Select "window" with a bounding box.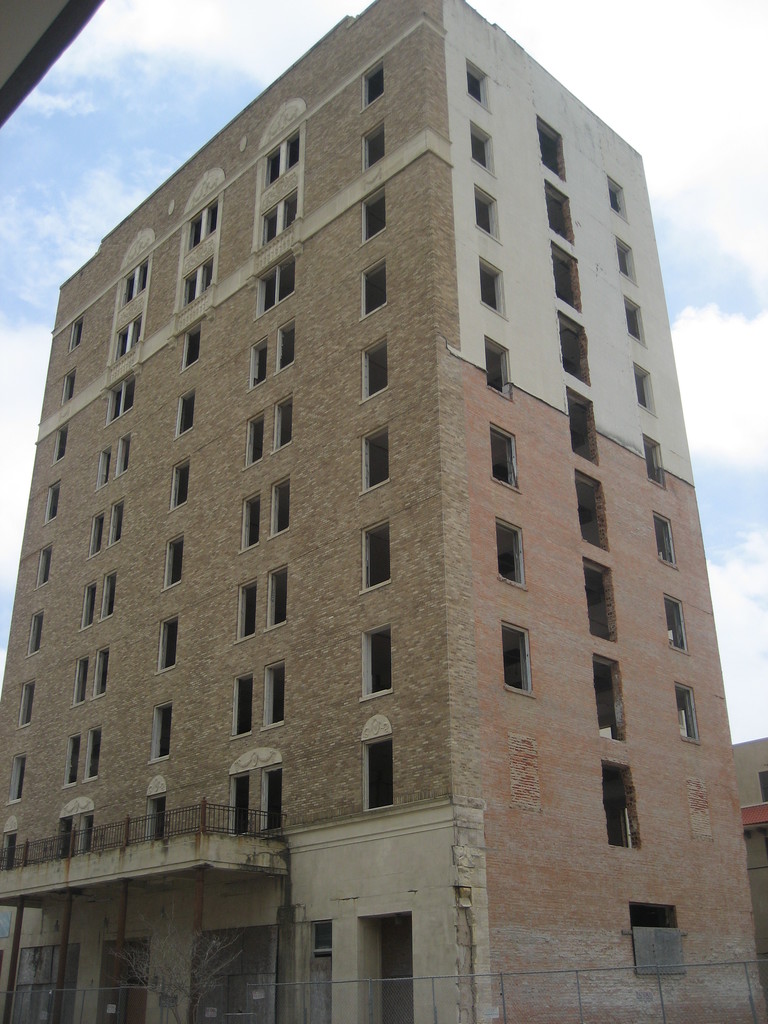
(x1=116, y1=431, x2=130, y2=477).
